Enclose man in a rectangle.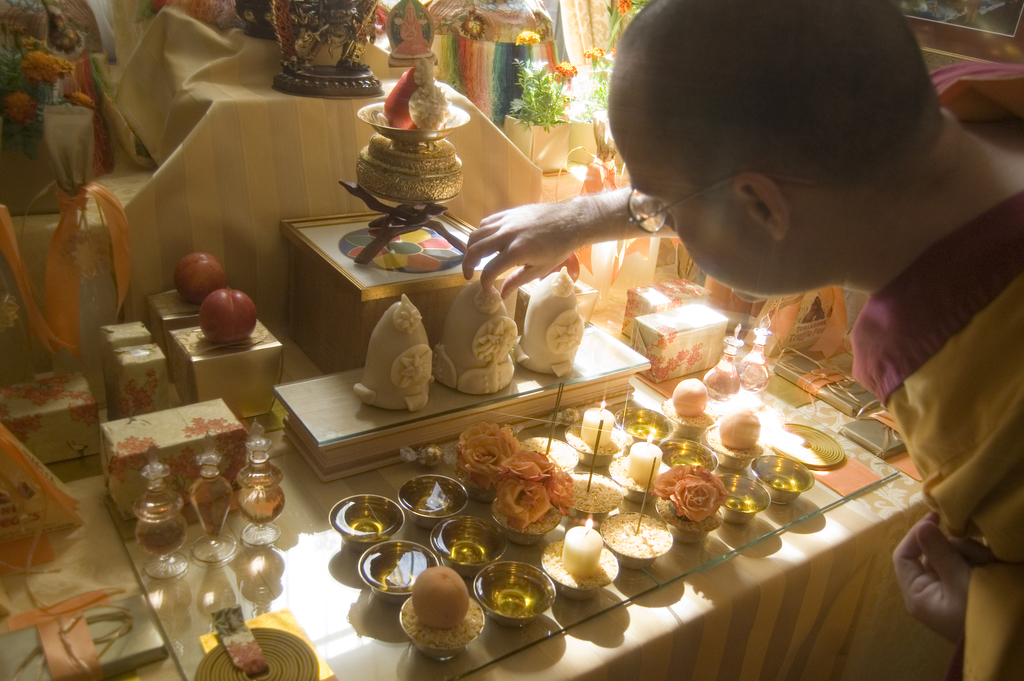
bbox=[463, 0, 1023, 680].
